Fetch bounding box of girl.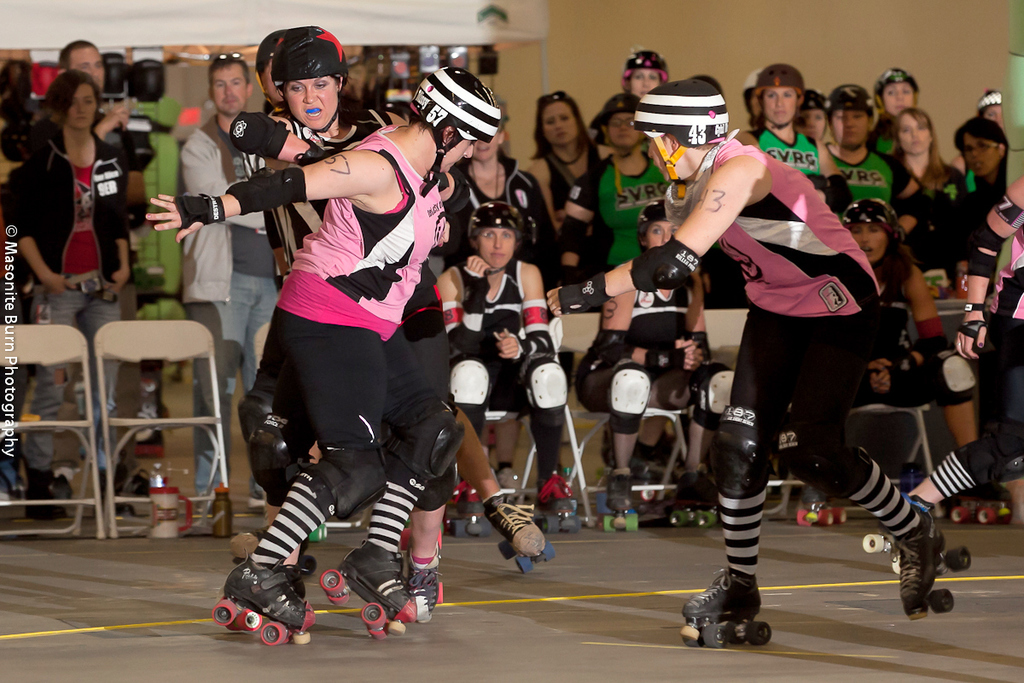
Bbox: [890, 107, 969, 291].
